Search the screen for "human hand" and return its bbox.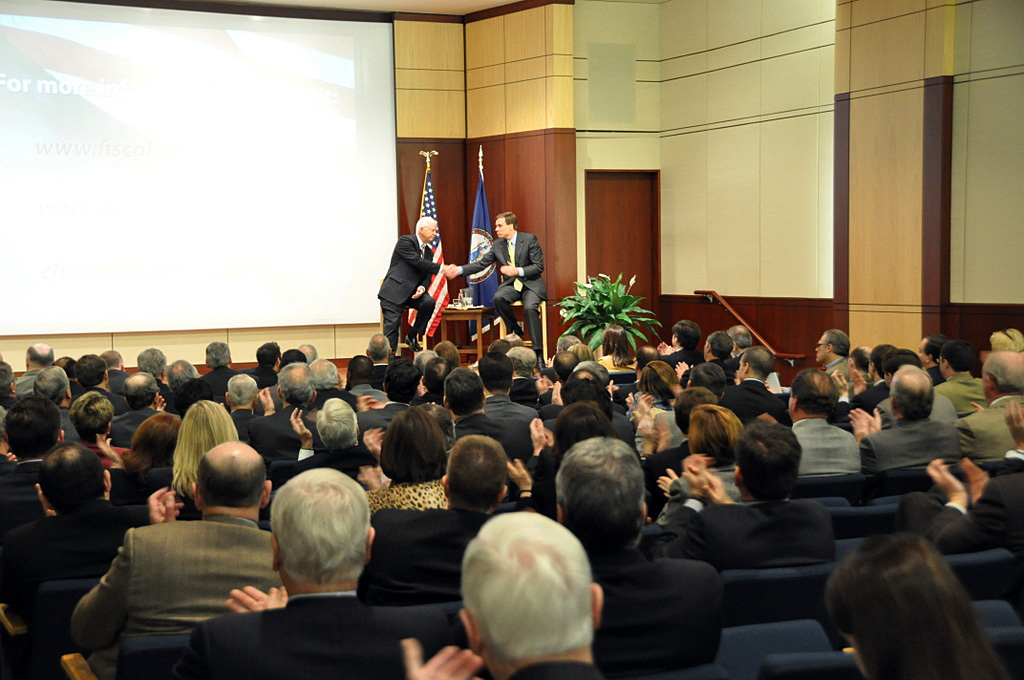
Found: left=365, top=428, right=385, bottom=458.
